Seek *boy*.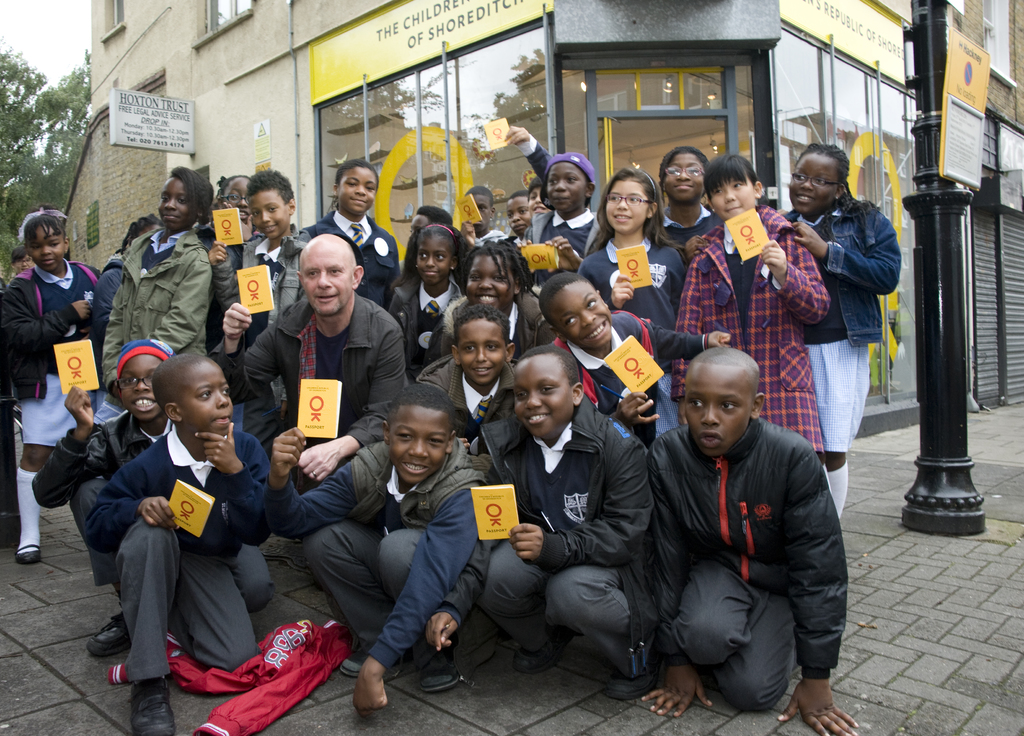
rect(208, 169, 313, 463).
